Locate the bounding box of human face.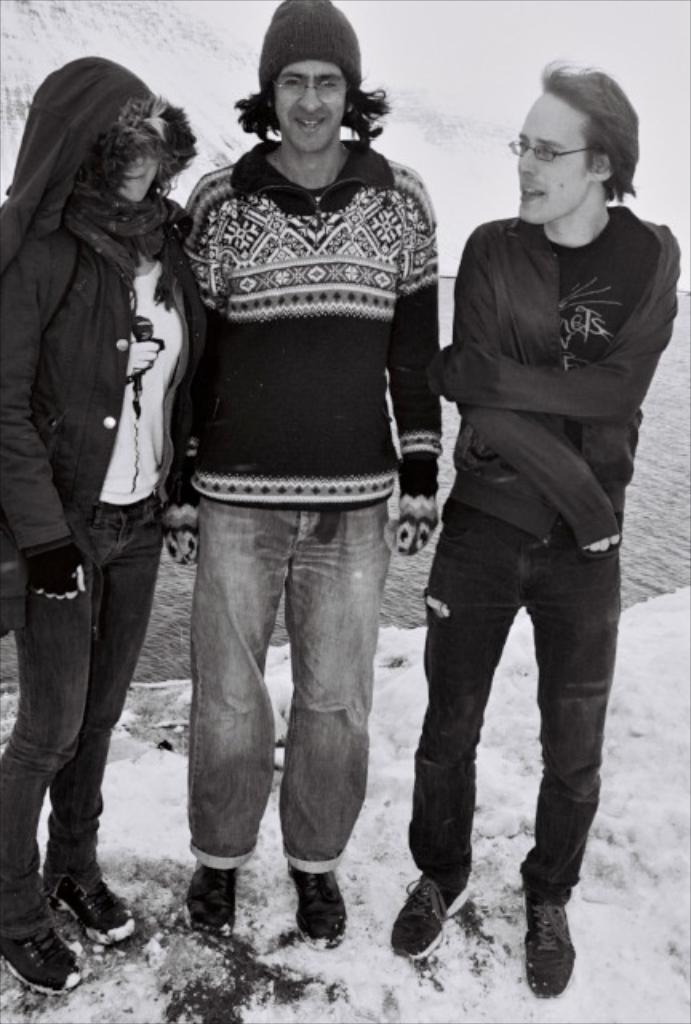
Bounding box: (x1=274, y1=53, x2=353, y2=147).
